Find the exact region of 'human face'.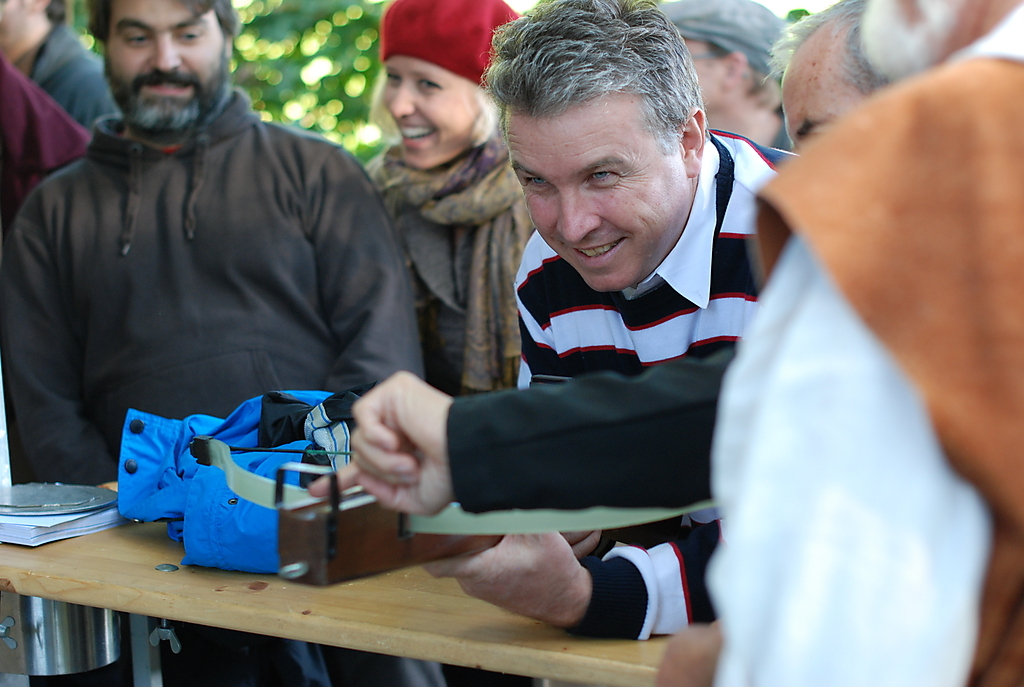
Exact region: {"x1": 380, "y1": 59, "x2": 477, "y2": 171}.
